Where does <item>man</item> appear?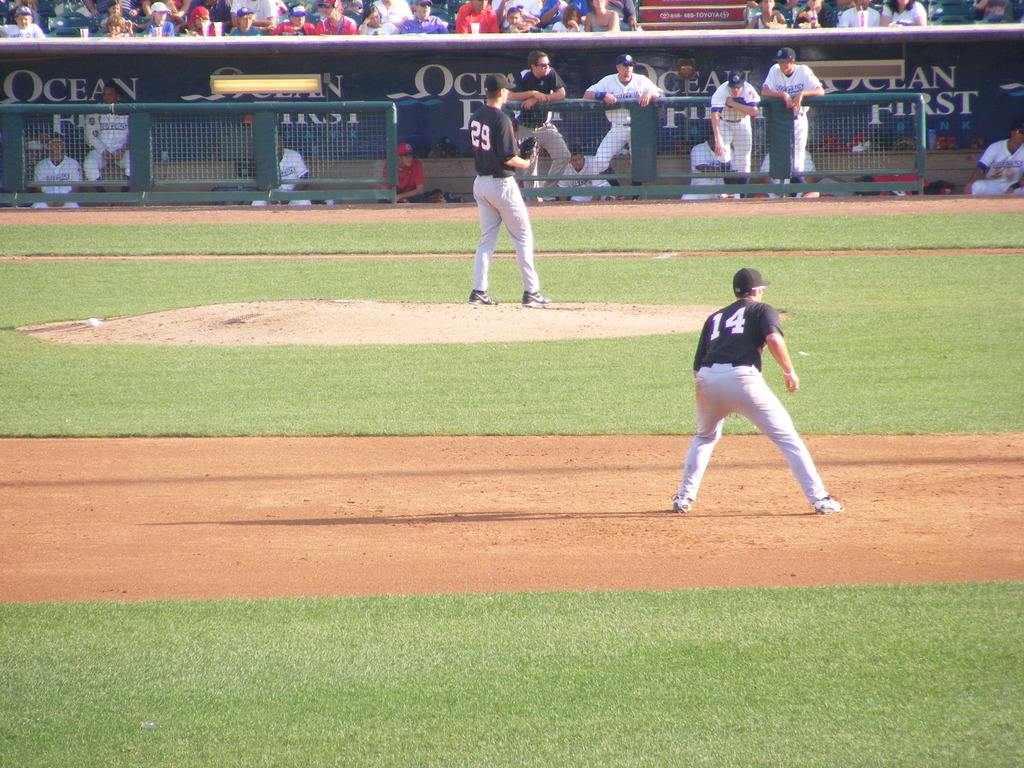
Appears at {"left": 587, "top": 51, "right": 668, "bottom": 204}.
